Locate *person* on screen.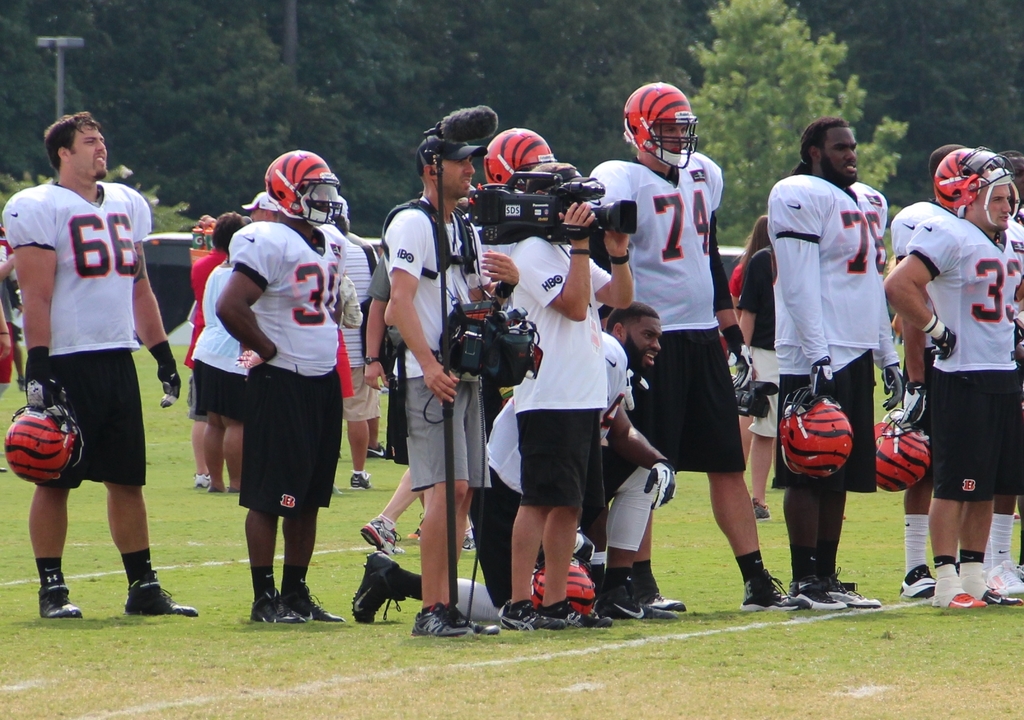
On screen at <box>760,119,906,626</box>.
